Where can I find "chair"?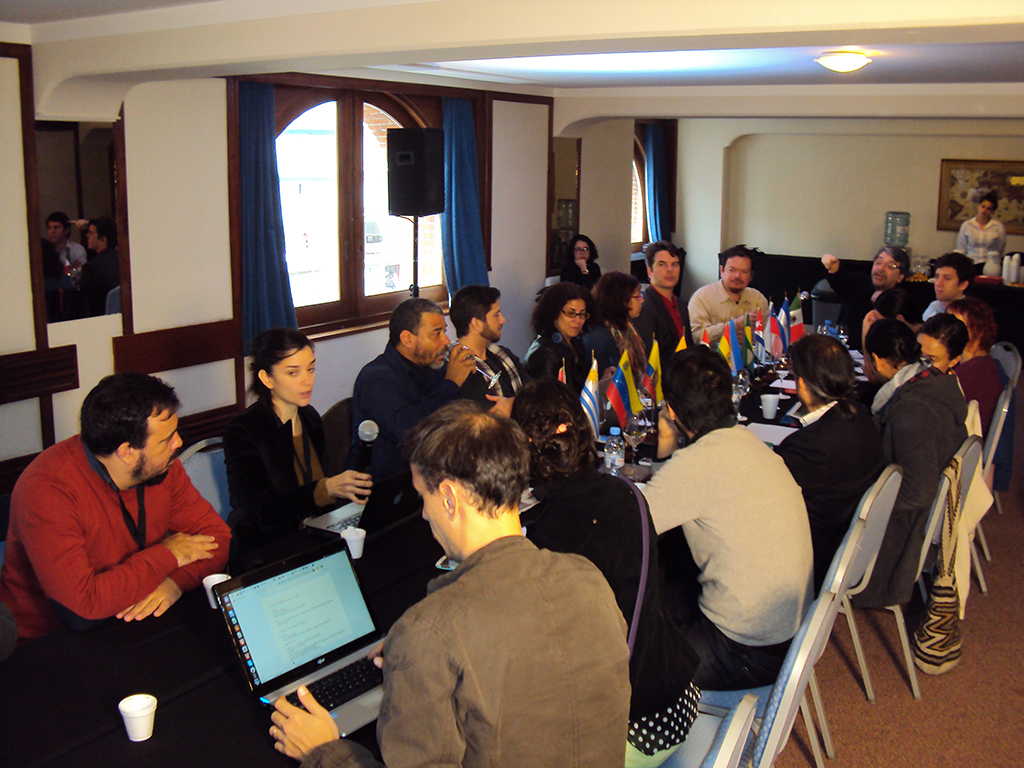
You can find it at (841, 436, 980, 695).
